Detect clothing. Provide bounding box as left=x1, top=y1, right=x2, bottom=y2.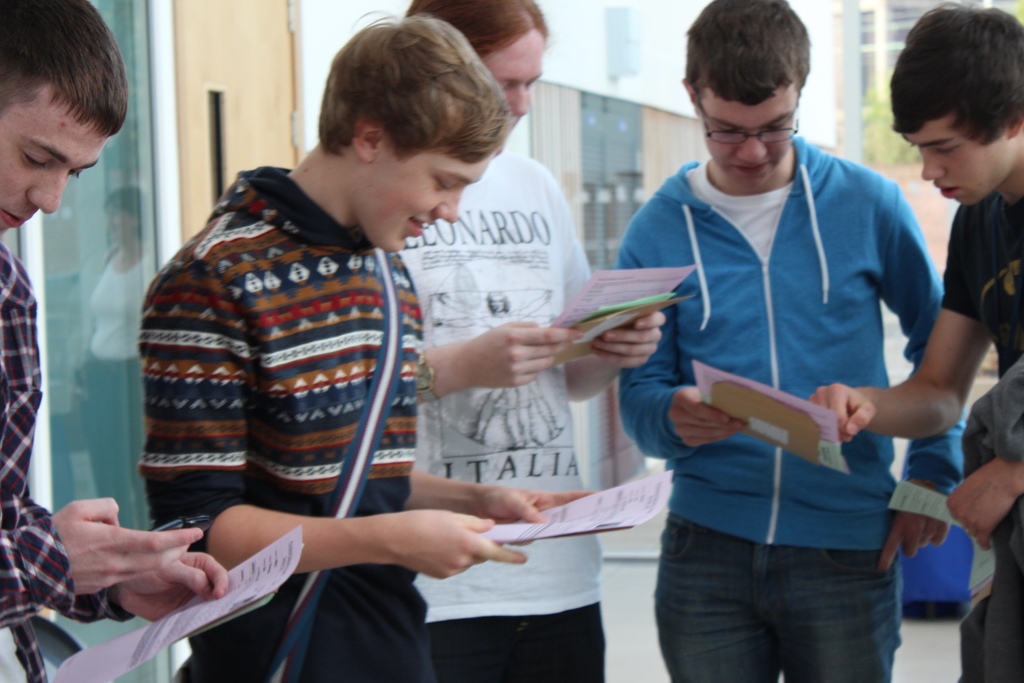
left=141, top=161, right=429, bottom=682.
